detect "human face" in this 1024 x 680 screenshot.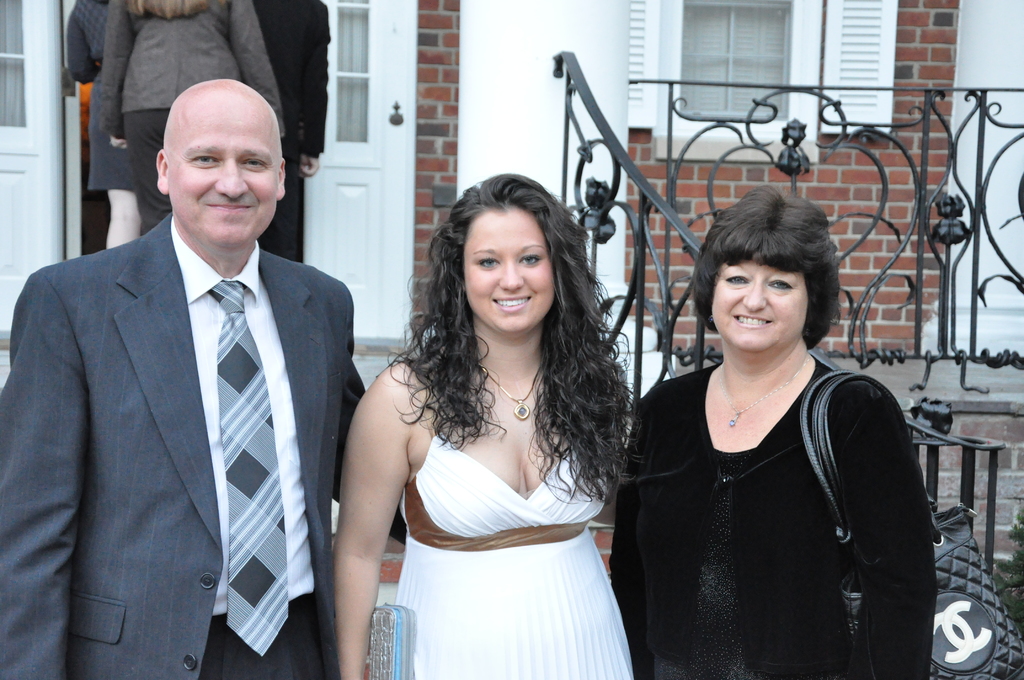
Detection: (710, 261, 810, 349).
